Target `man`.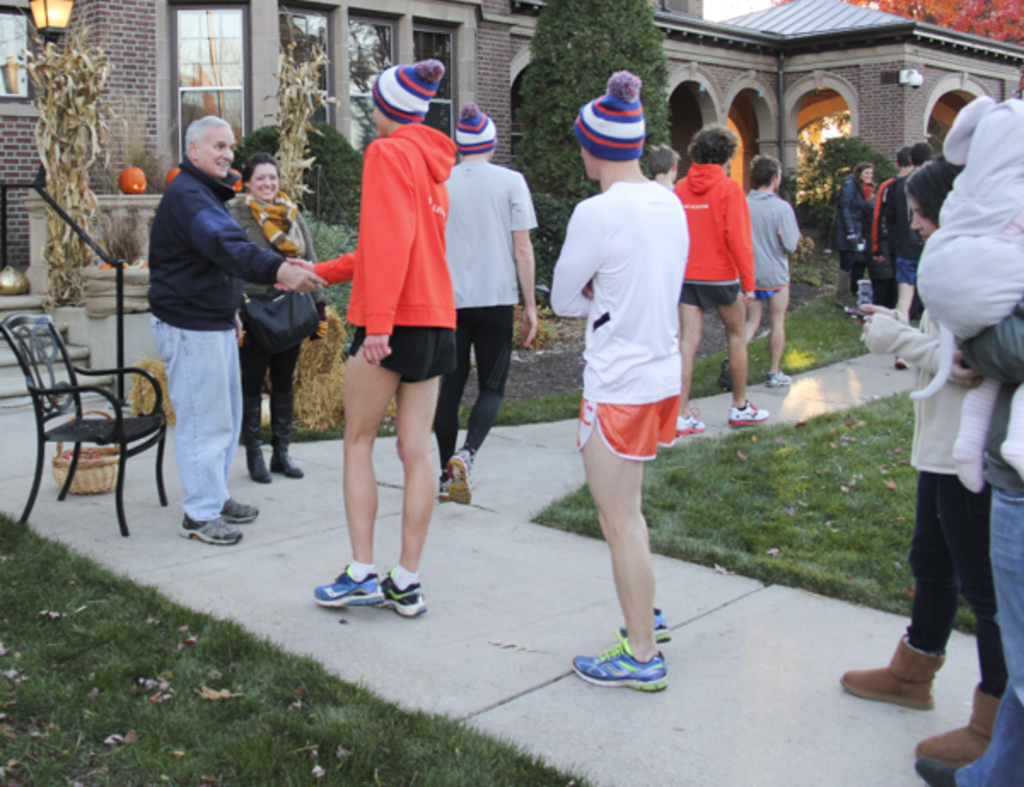
Target region: 152/116/326/546.
